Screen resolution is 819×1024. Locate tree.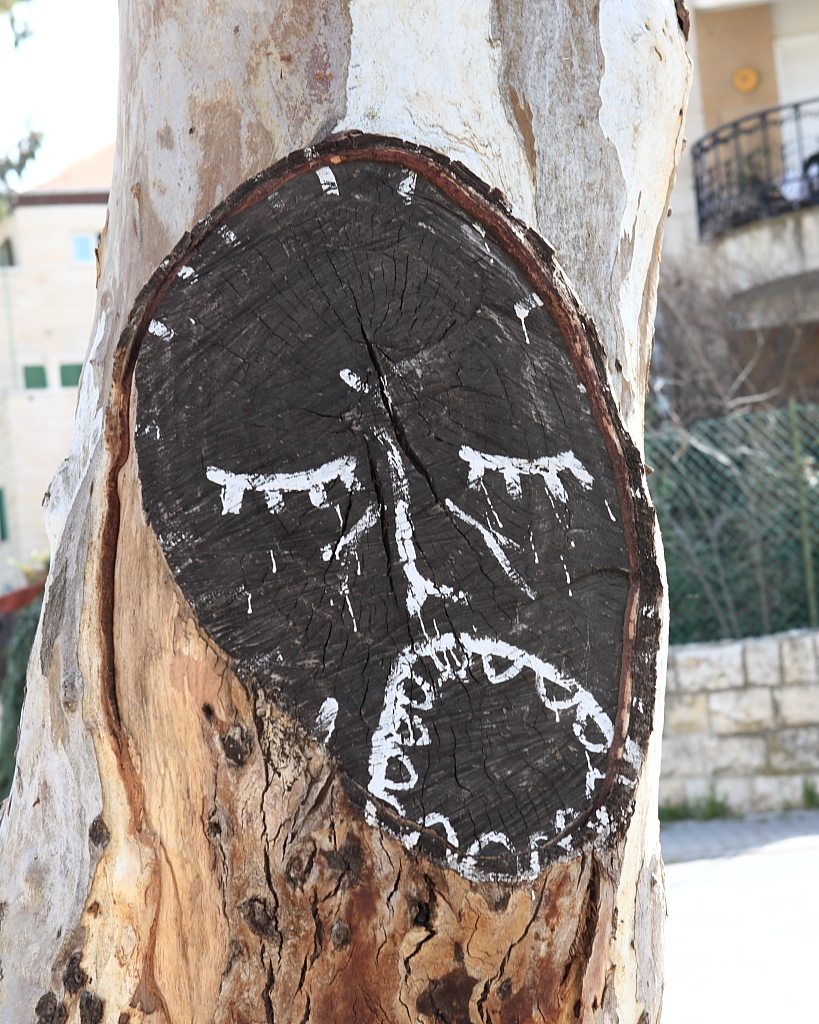
0, 10, 758, 1005.
